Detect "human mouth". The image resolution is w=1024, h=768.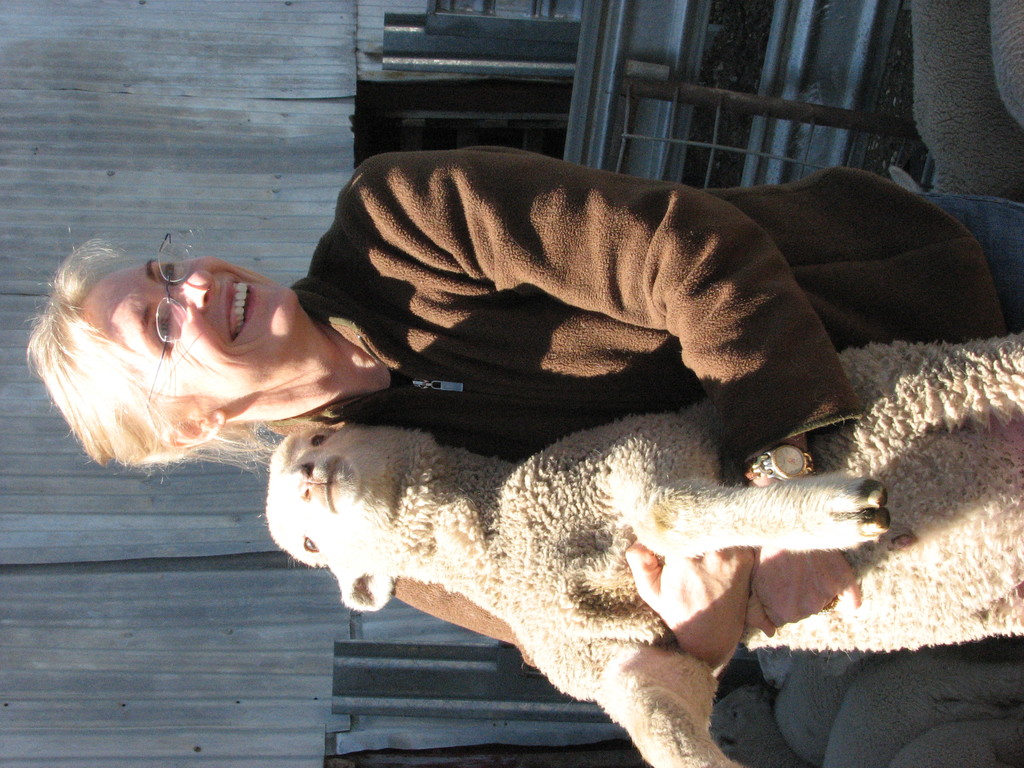
{"x1": 220, "y1": 276, "x2": 264, "y2": 346}.
